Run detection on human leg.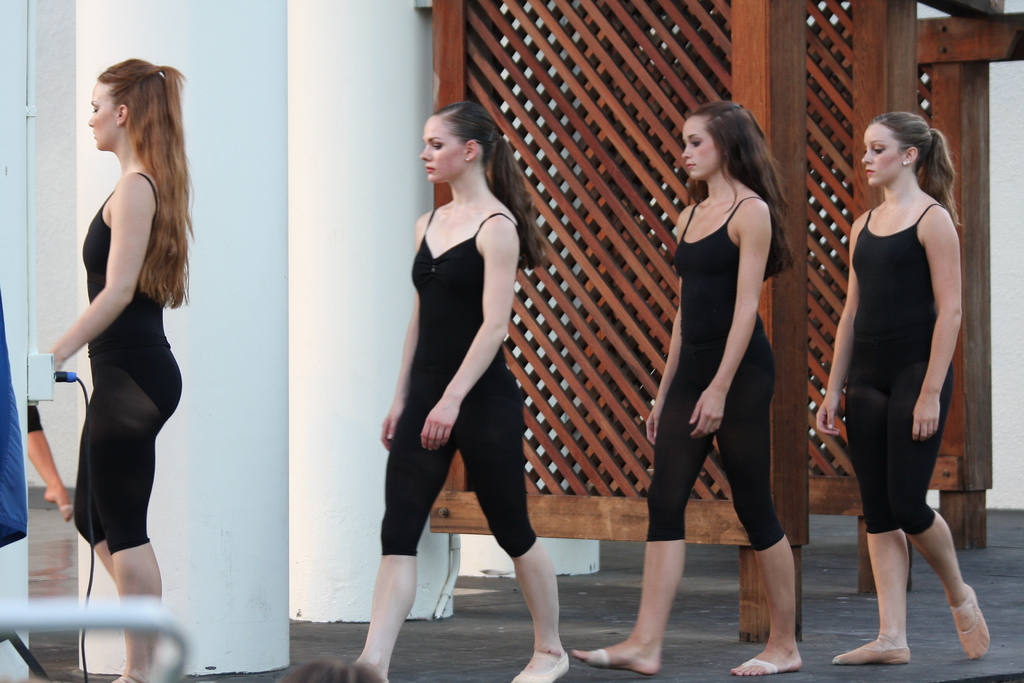
Result: [98, 359, 188, 682].
